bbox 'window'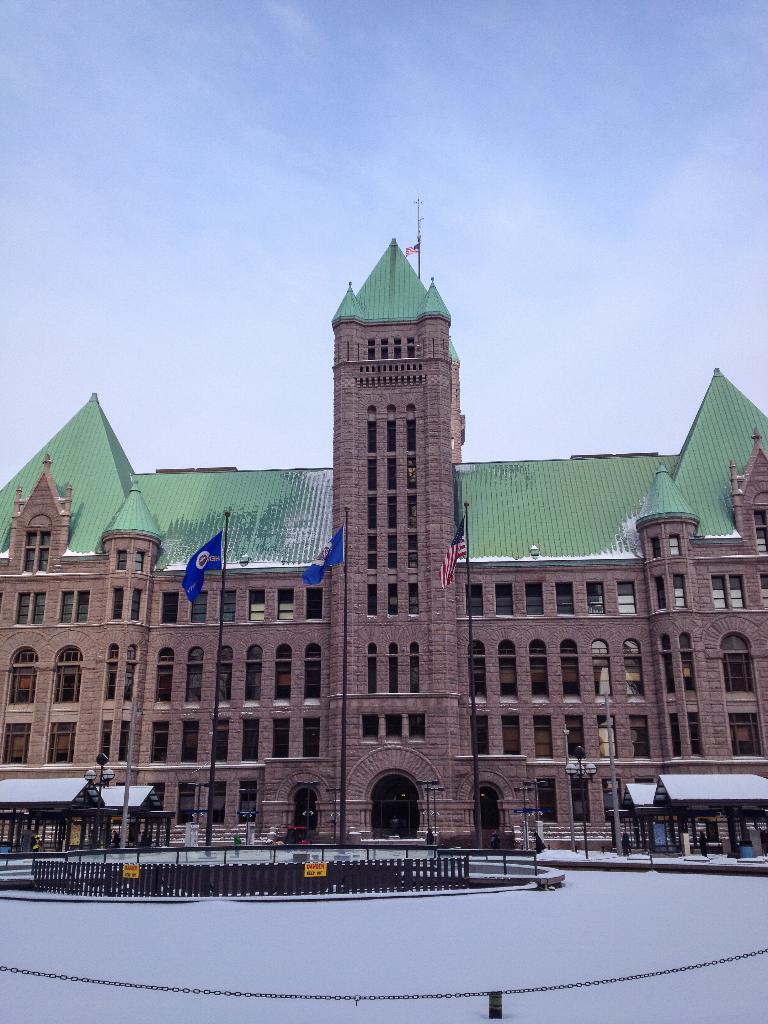
(242,717,255,761)
